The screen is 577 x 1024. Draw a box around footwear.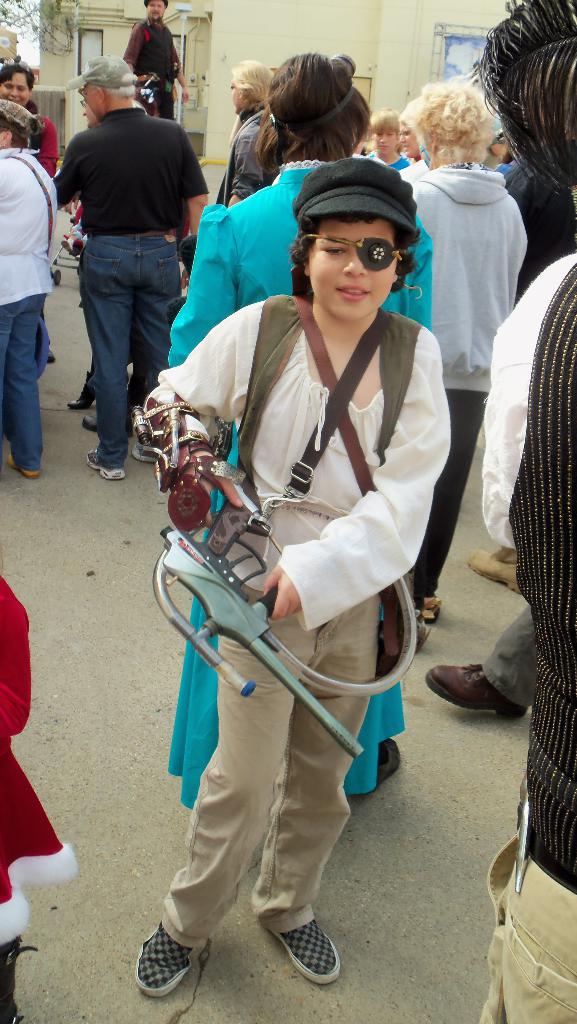
[x1=266, y1=916, x2=340, y2=977].
